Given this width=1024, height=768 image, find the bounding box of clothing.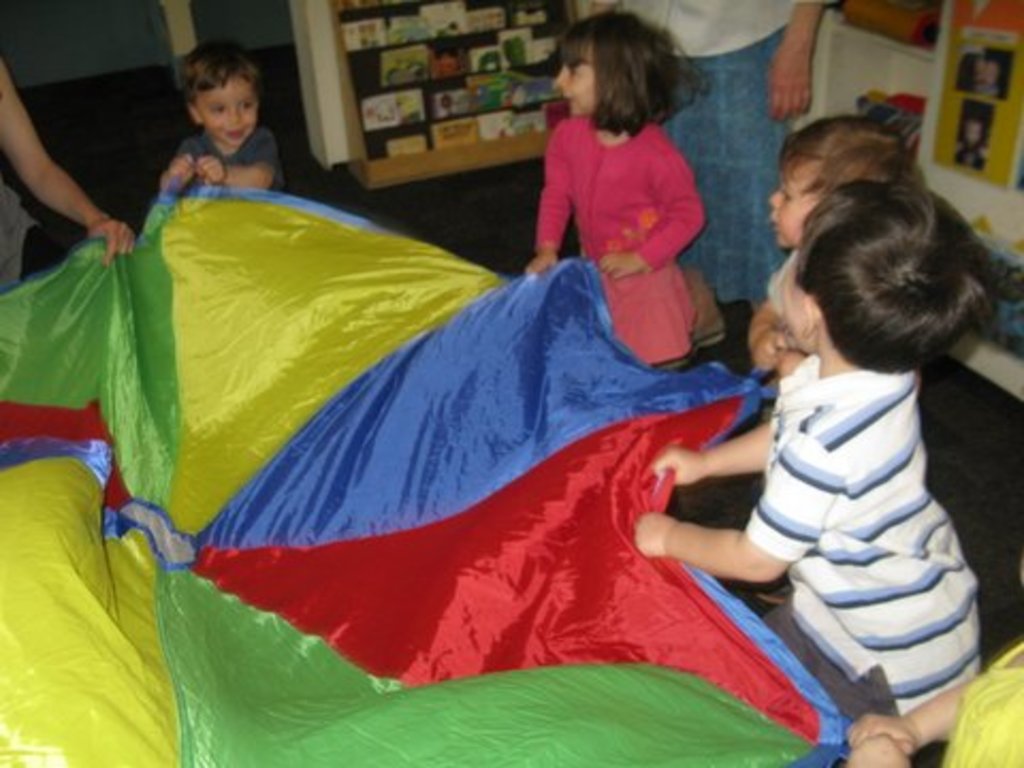
(0, 188, 49, 297).
